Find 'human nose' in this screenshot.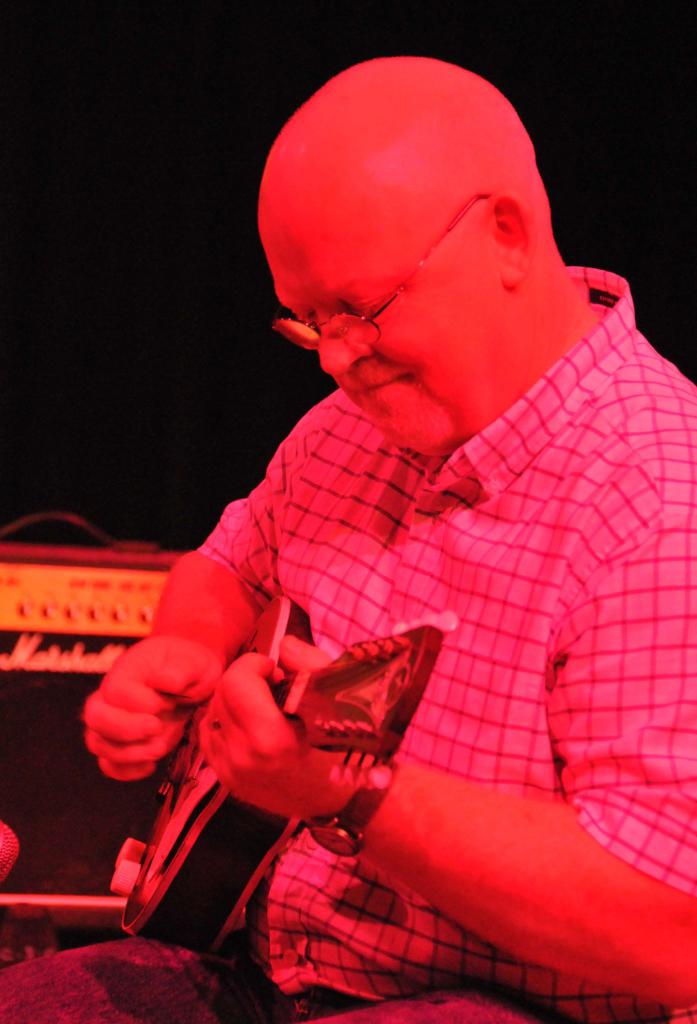
The bounding box for 'human nose' is box=[323, 321, 376, 378].
